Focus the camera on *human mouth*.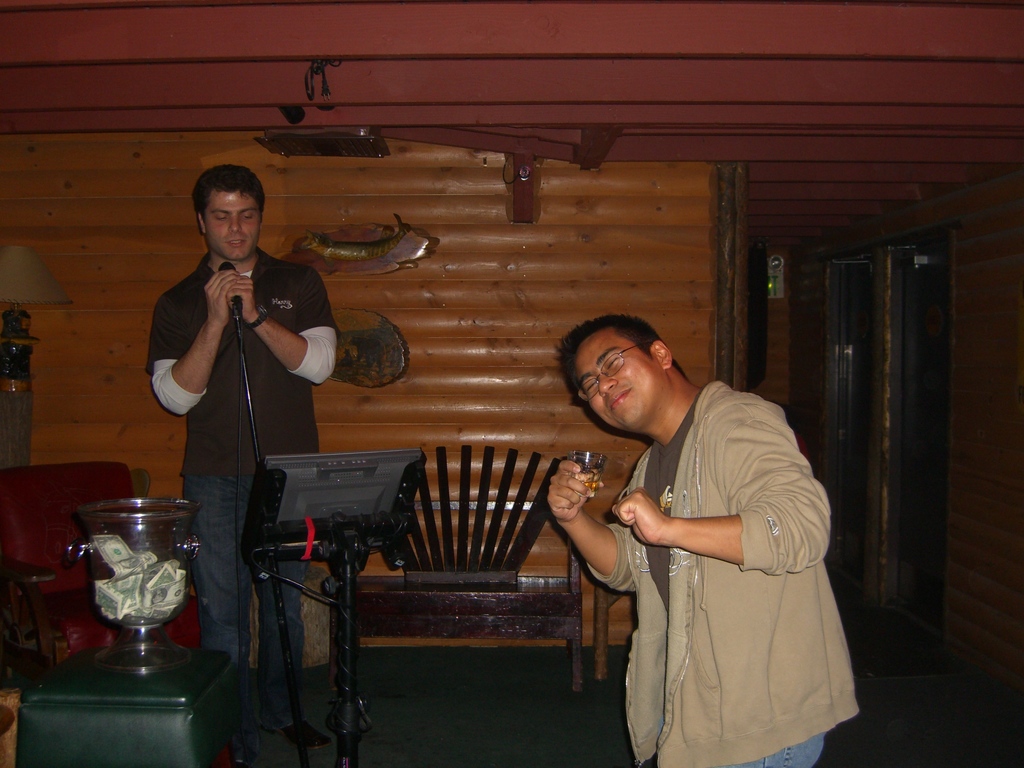
Focus region: 608:382:630:418.
